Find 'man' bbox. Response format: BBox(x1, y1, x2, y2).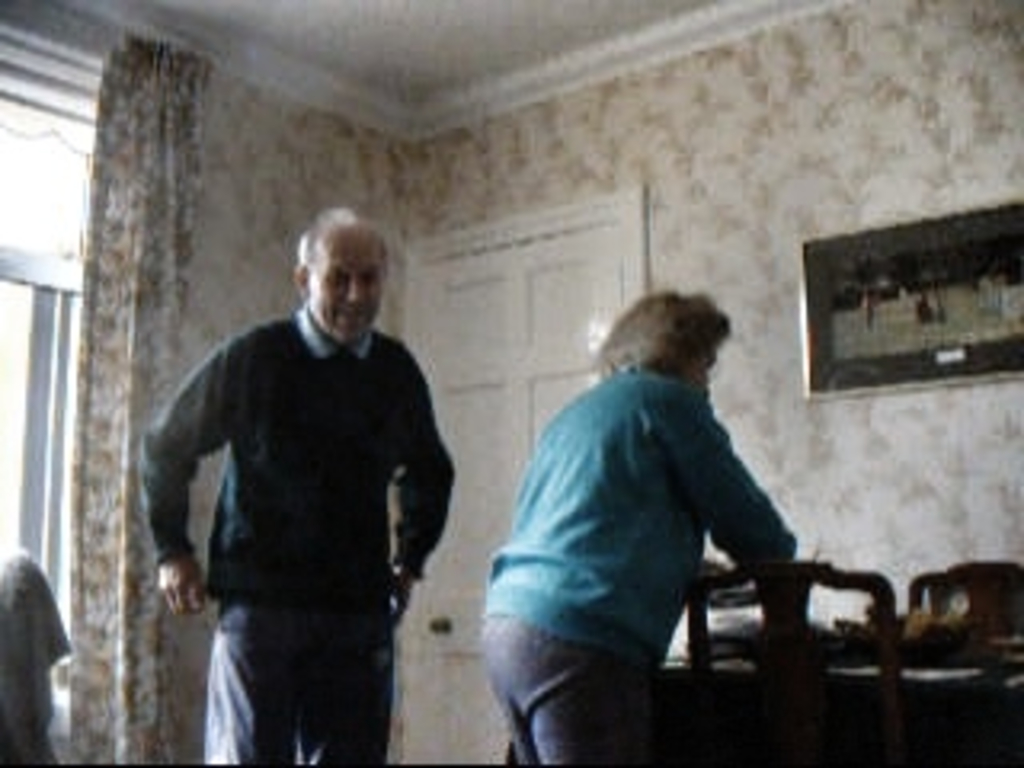
BBox(141, 186, 454, 767).
